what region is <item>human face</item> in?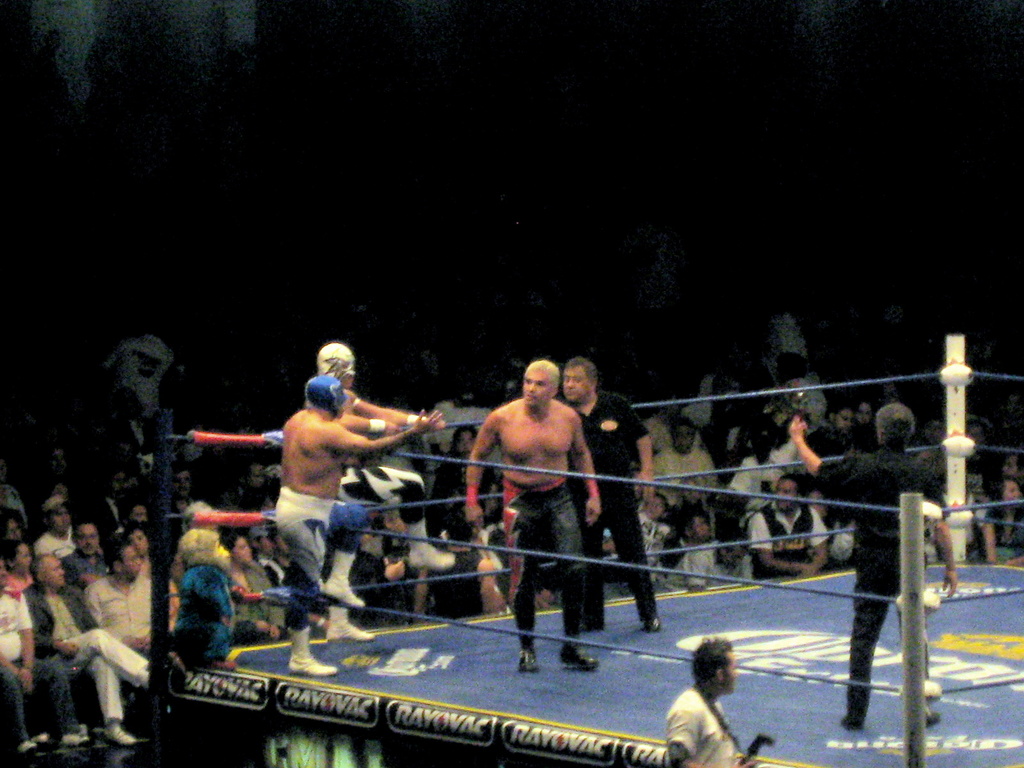
x1=1004 y1=456 x2=1017 y2=476.
